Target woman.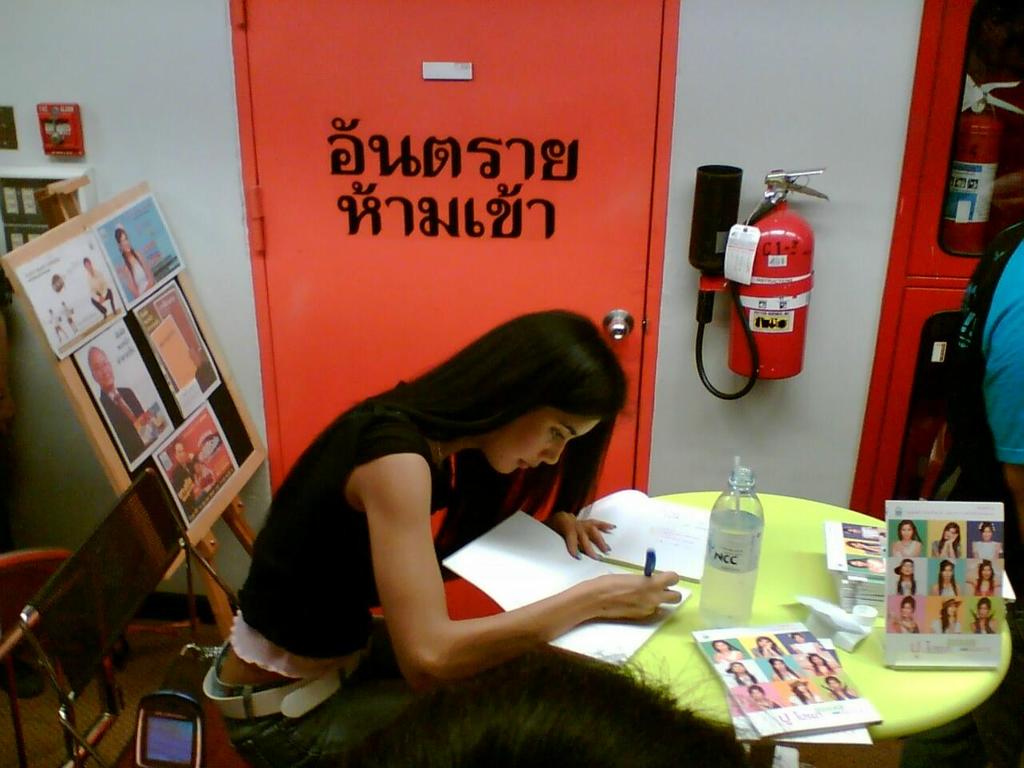
Target region: x1=930 y1=522 x2=961 y2=556.
